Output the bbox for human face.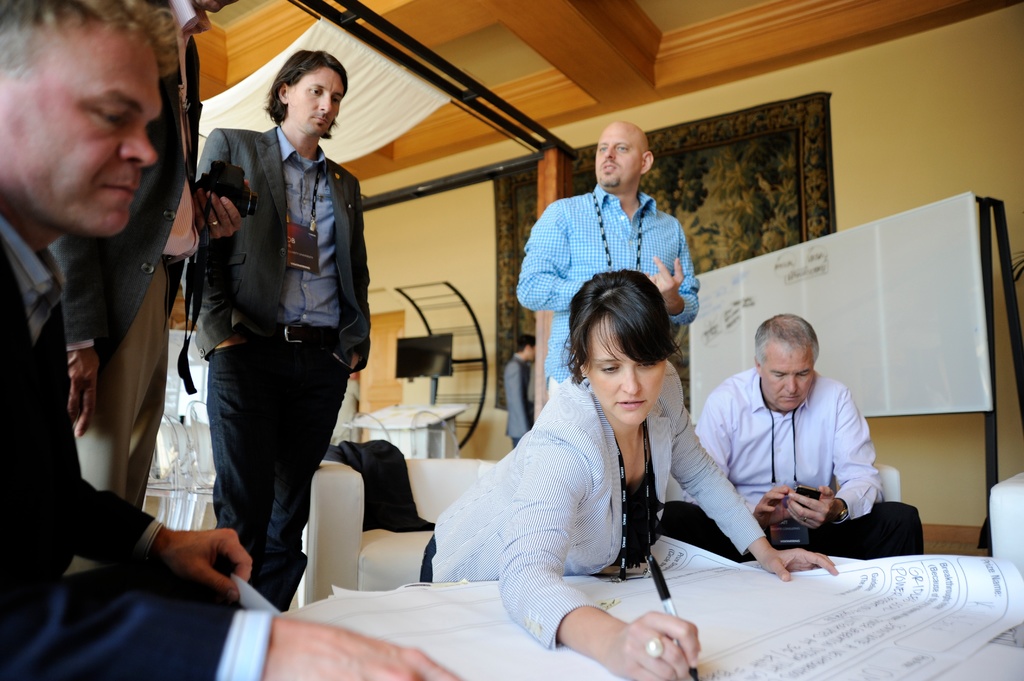
Rect(760, 349, 815, 410).
